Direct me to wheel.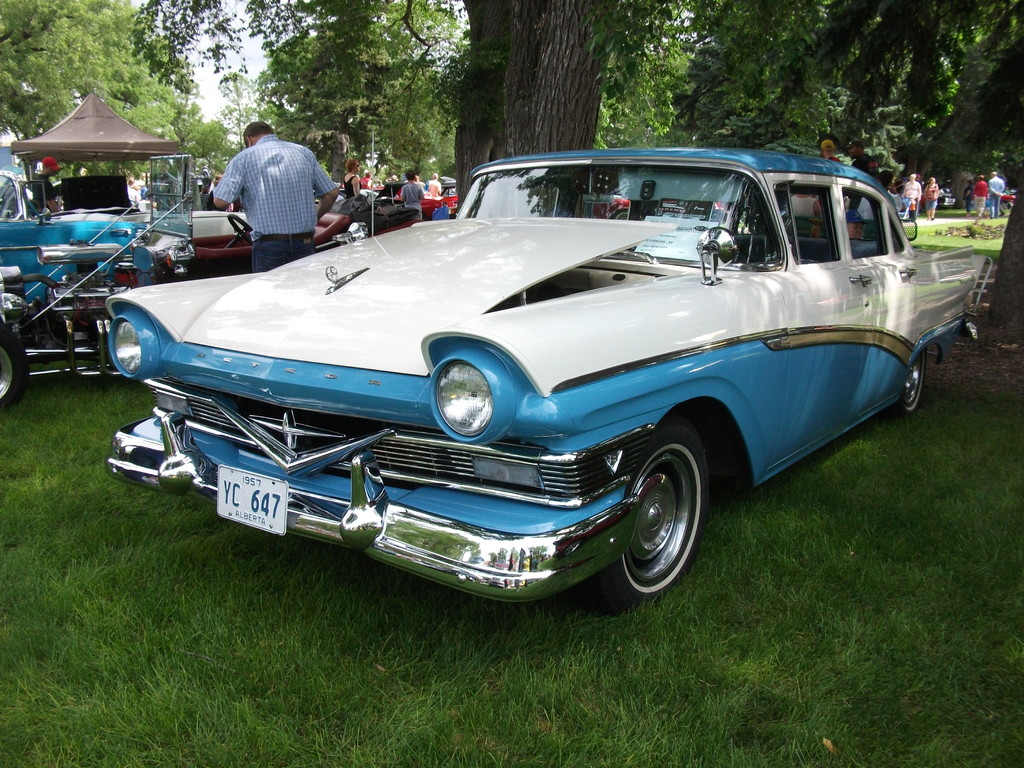
Direction: BBox(0, 324, 24, 405).
